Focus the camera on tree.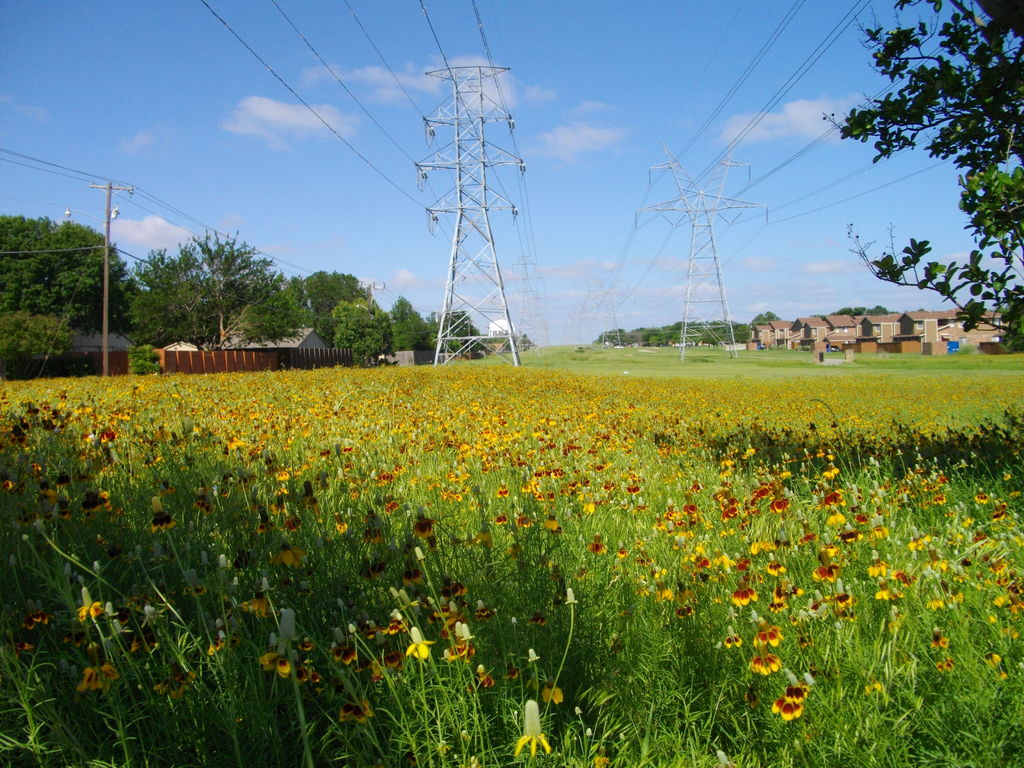
Focus region: 281/266/367/336.
